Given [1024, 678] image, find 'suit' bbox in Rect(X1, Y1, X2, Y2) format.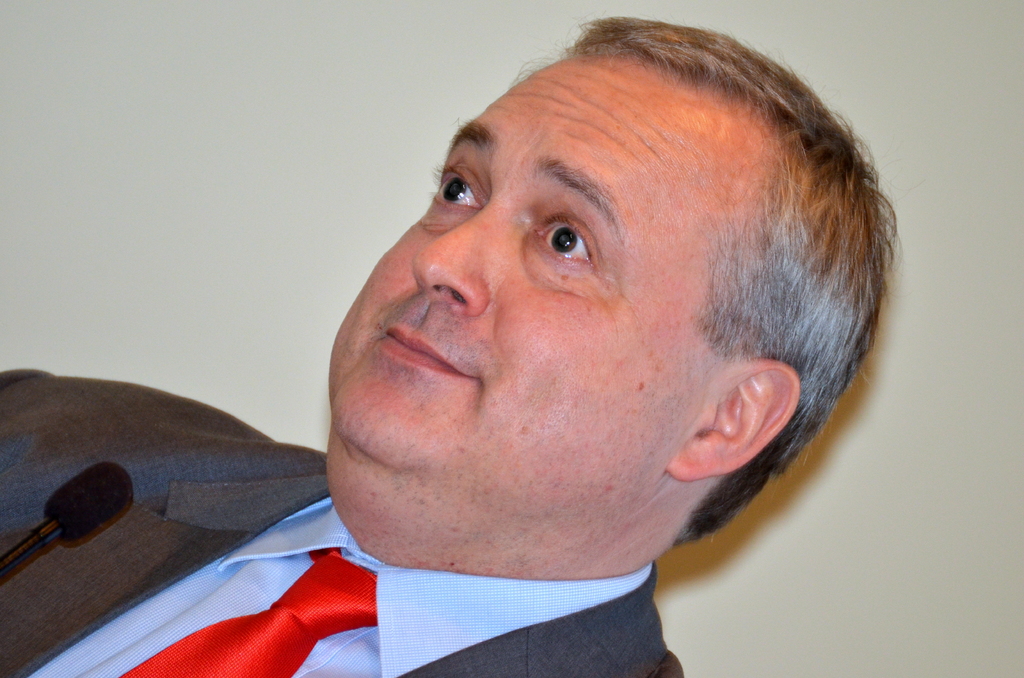
Rect(0, 362, 686, 677).
